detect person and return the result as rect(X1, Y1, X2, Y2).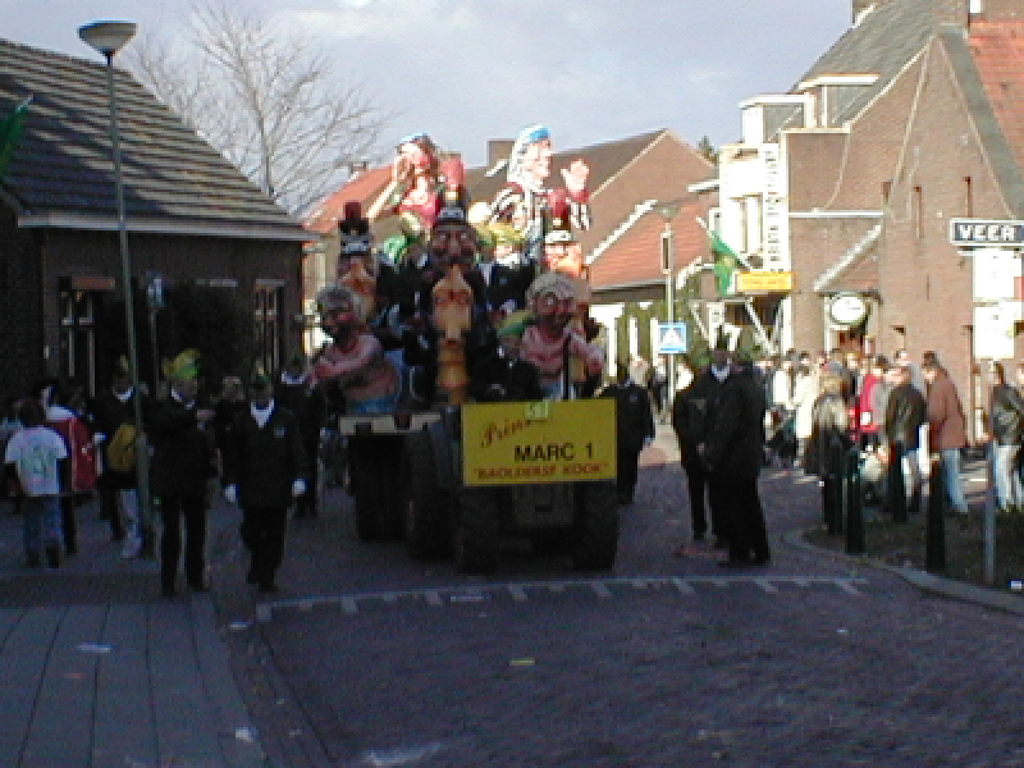
rect(95, 365, 153, 549).
